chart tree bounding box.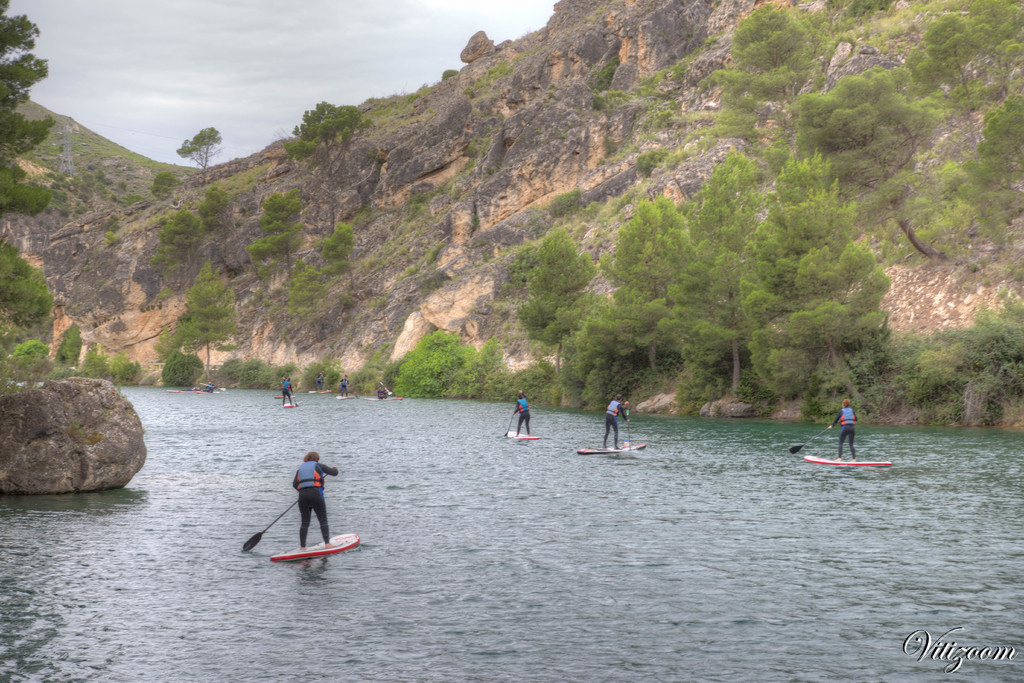
Charted: x1=247, y1=192, x2=307, y2=265.
